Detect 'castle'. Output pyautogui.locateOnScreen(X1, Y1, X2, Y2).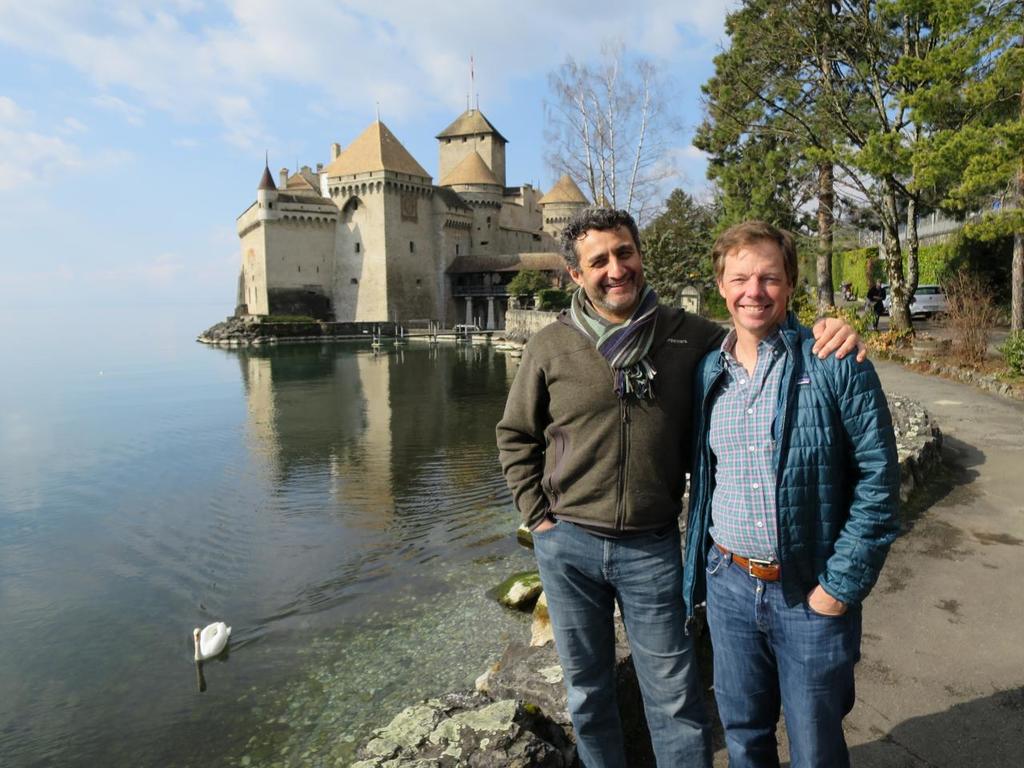
pyautogui.locateOnScreen(234, 48, 618, 338).
